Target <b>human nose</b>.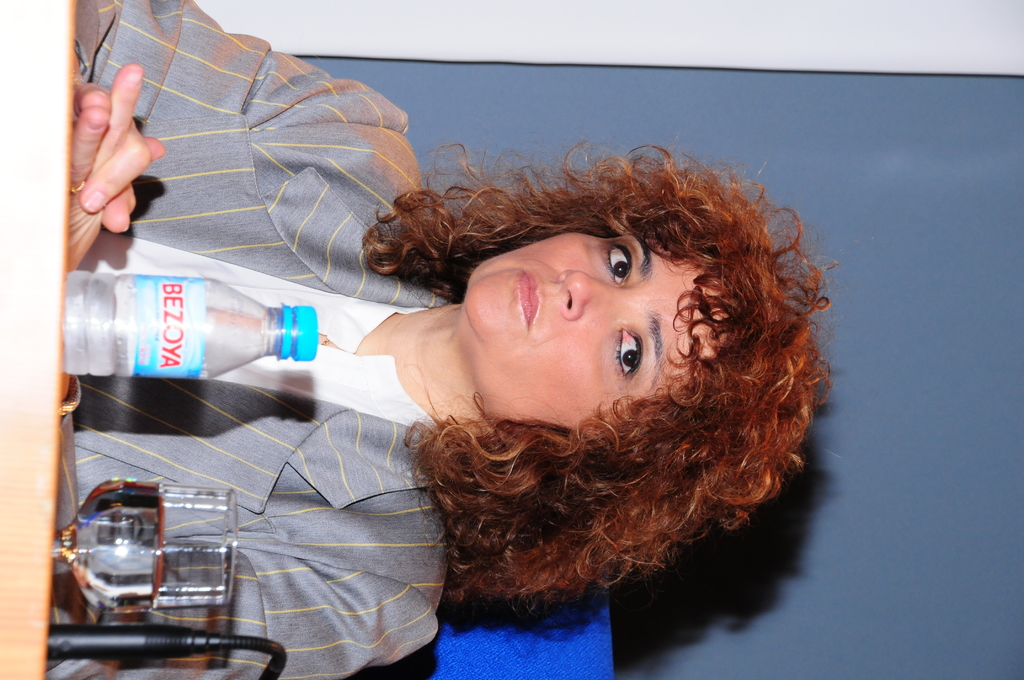
Target region: <bbox>558, 267, 625, 319</bbox>.
